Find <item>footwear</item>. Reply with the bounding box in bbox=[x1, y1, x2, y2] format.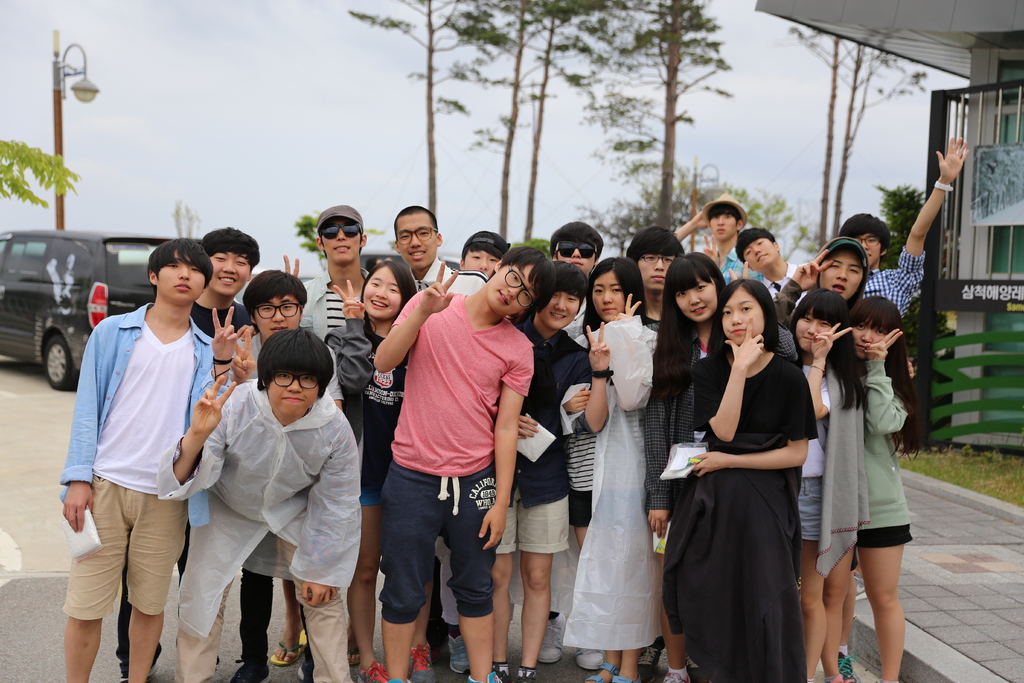
bbox=[840, 655, 860, 682].
